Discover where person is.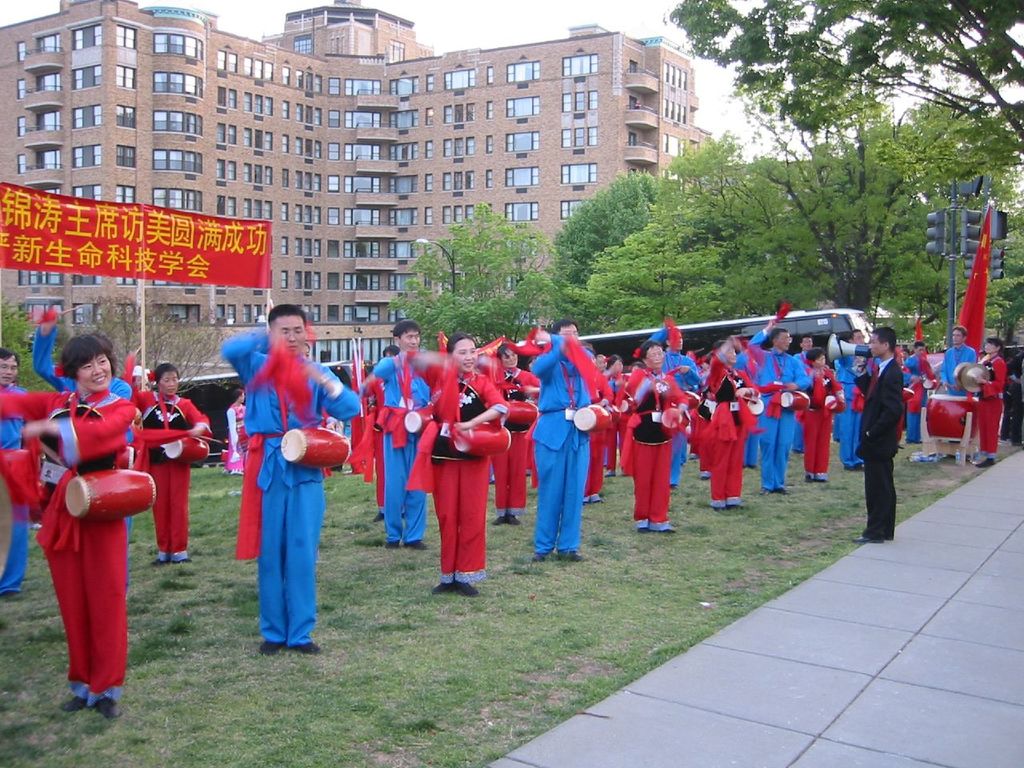
Discovered at Rect(0, 334, 139, 718).
